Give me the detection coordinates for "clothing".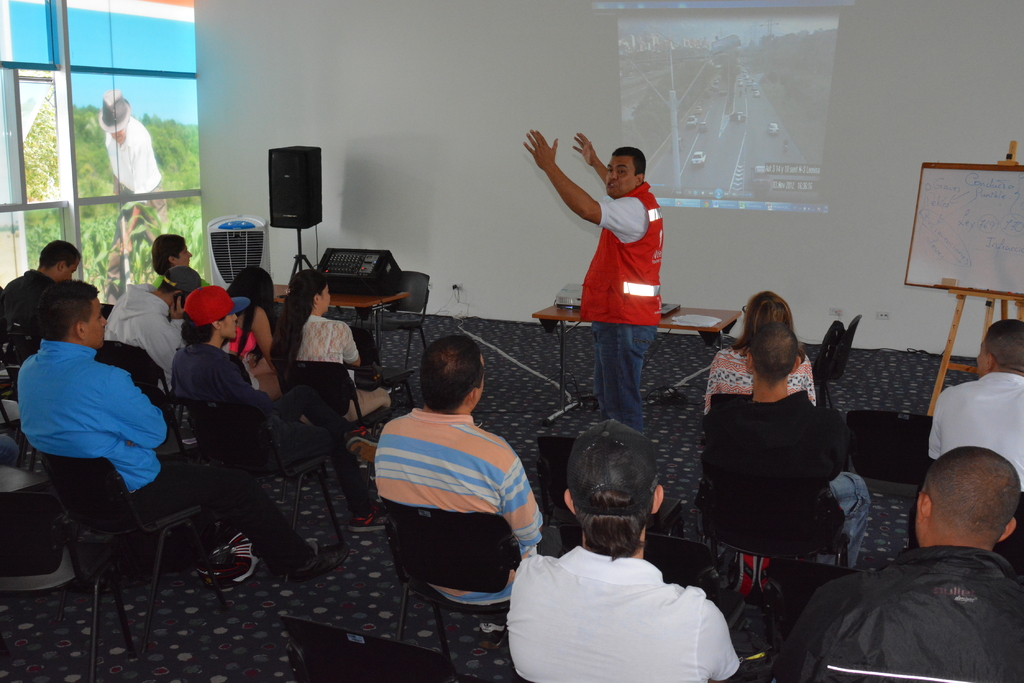
703/350/822/410.
